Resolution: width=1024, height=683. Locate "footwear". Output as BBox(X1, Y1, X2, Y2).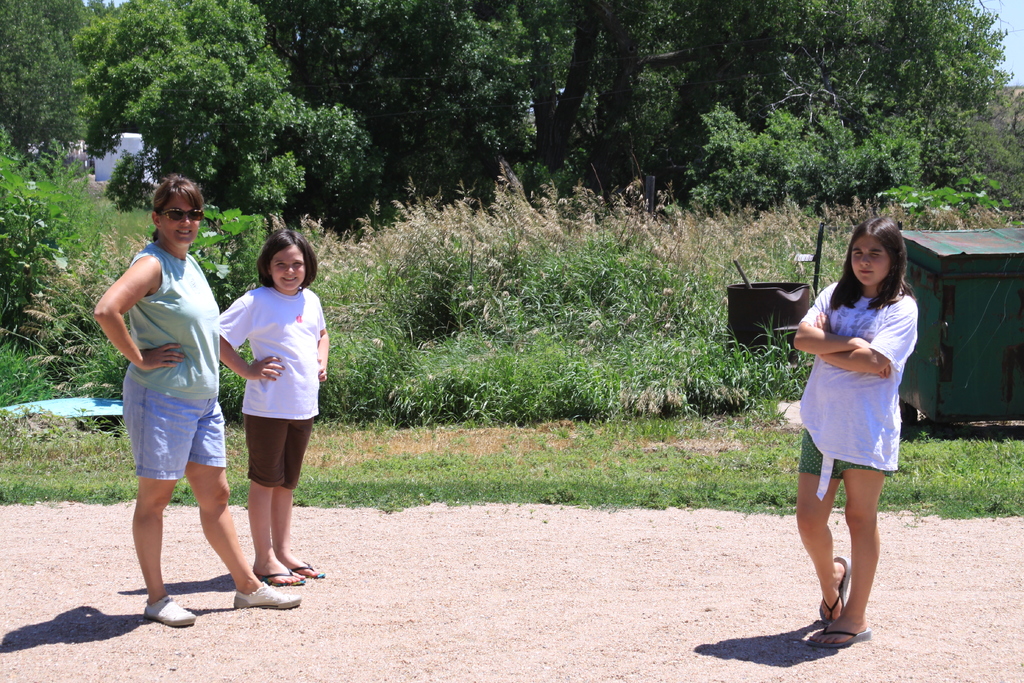
BBox(249, 570, 301, 593).
